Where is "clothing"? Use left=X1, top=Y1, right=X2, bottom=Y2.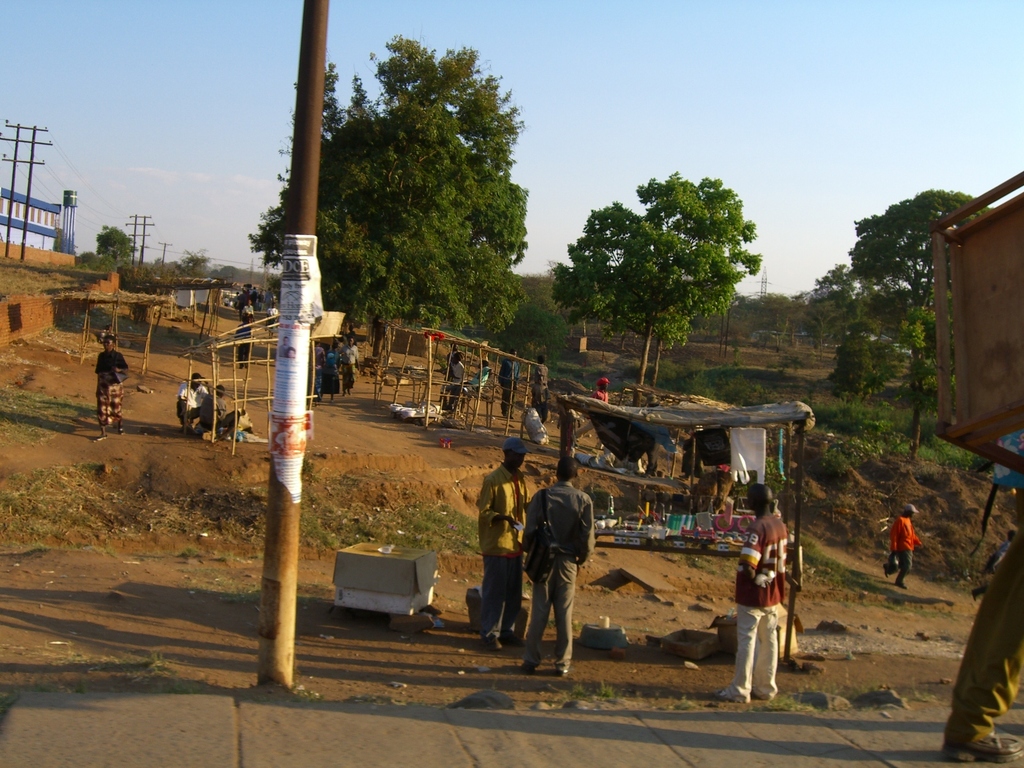
left=94, top=348, right=123, bottom=427.
